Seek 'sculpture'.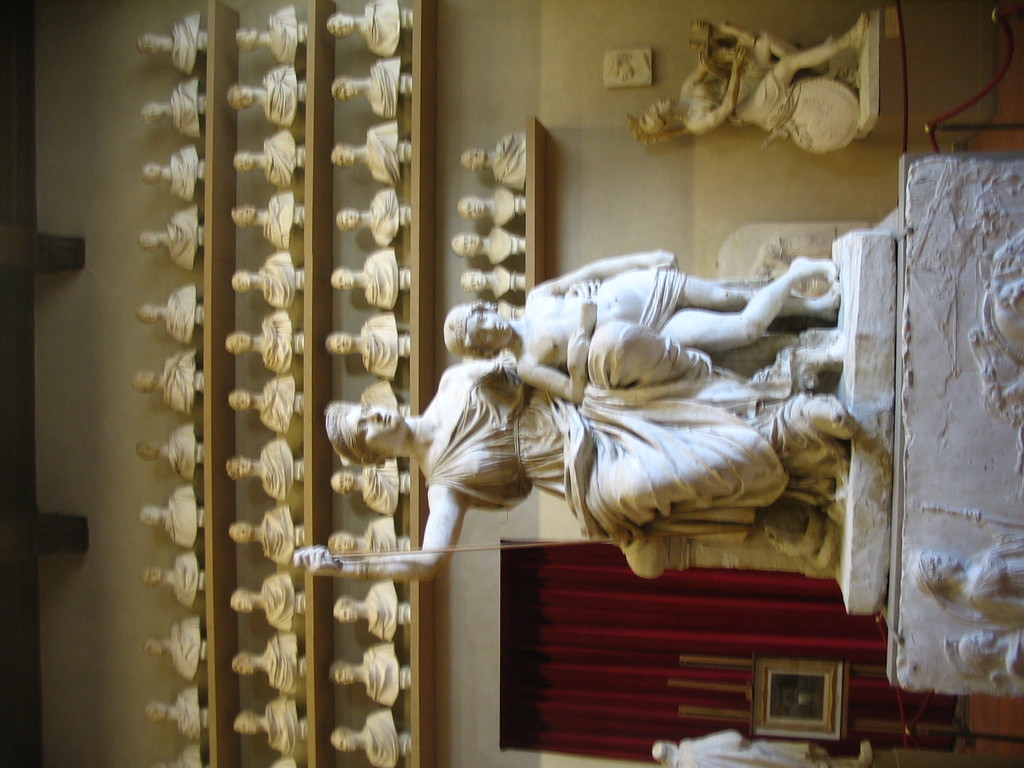
x1=333, y1=639, x2=414, y2=714.
